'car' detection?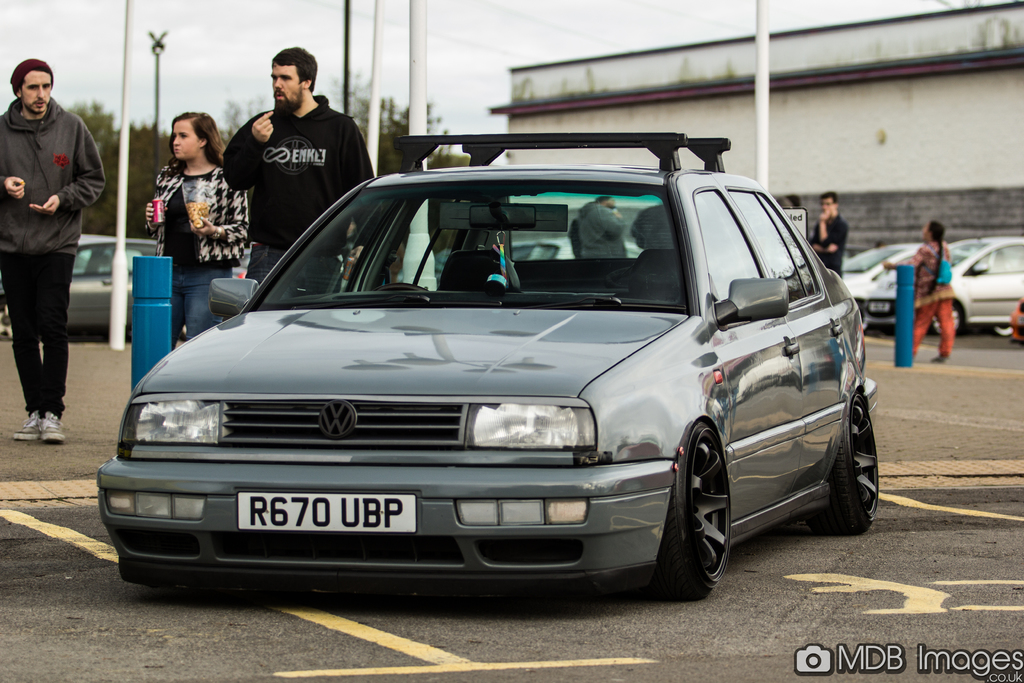
l=0, t=231, r=164, b=341
